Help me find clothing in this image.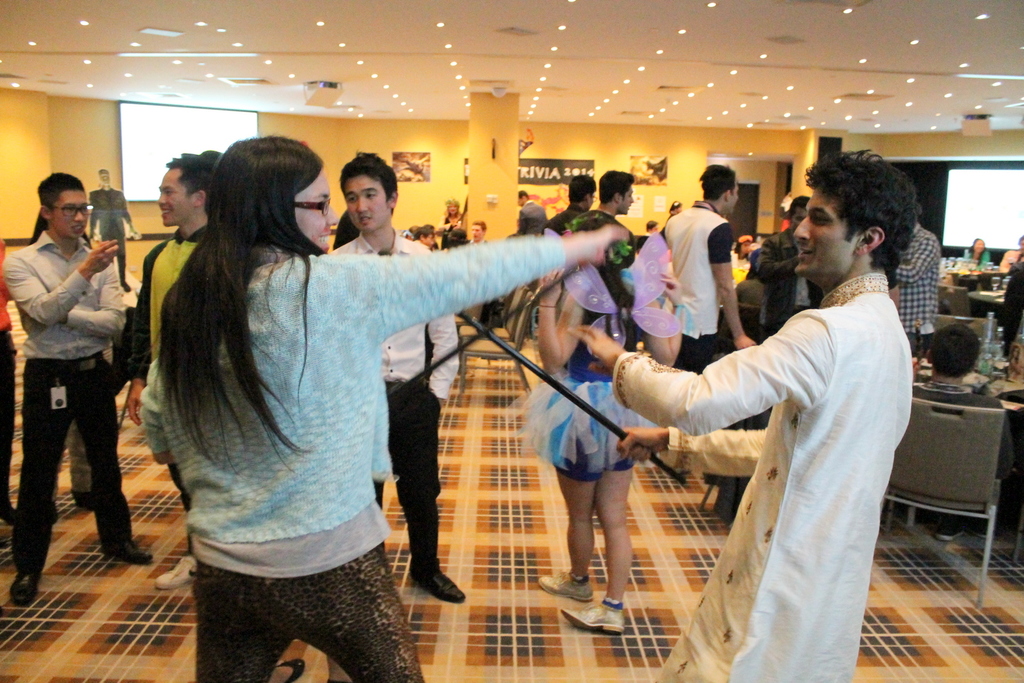
Found it: BBox(440, 215, 464, 248).
